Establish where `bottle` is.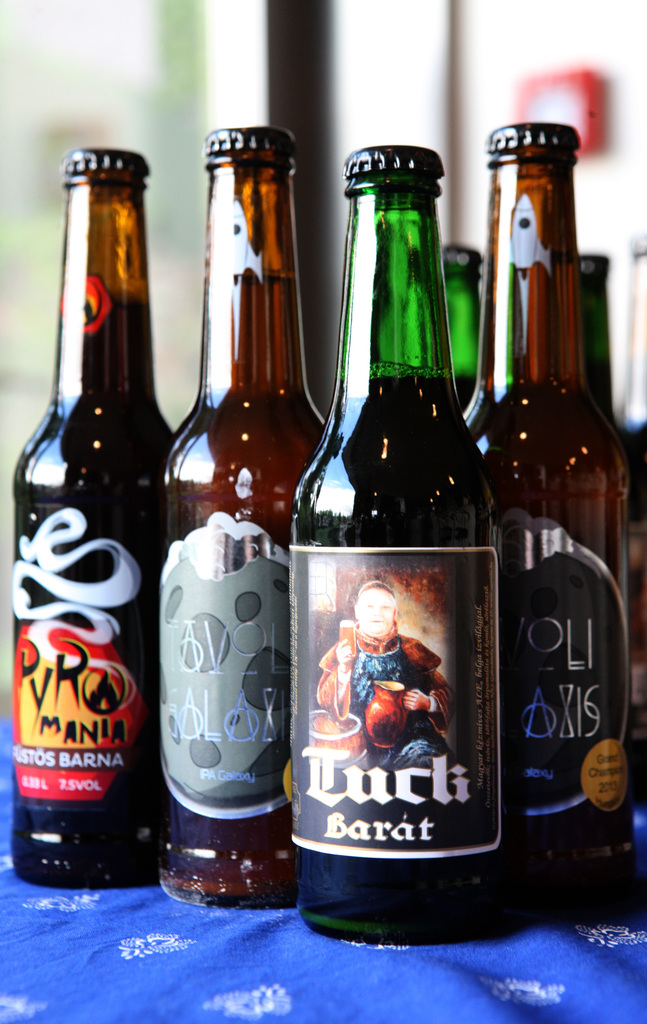
Established at 159, 129, 338, 909.
